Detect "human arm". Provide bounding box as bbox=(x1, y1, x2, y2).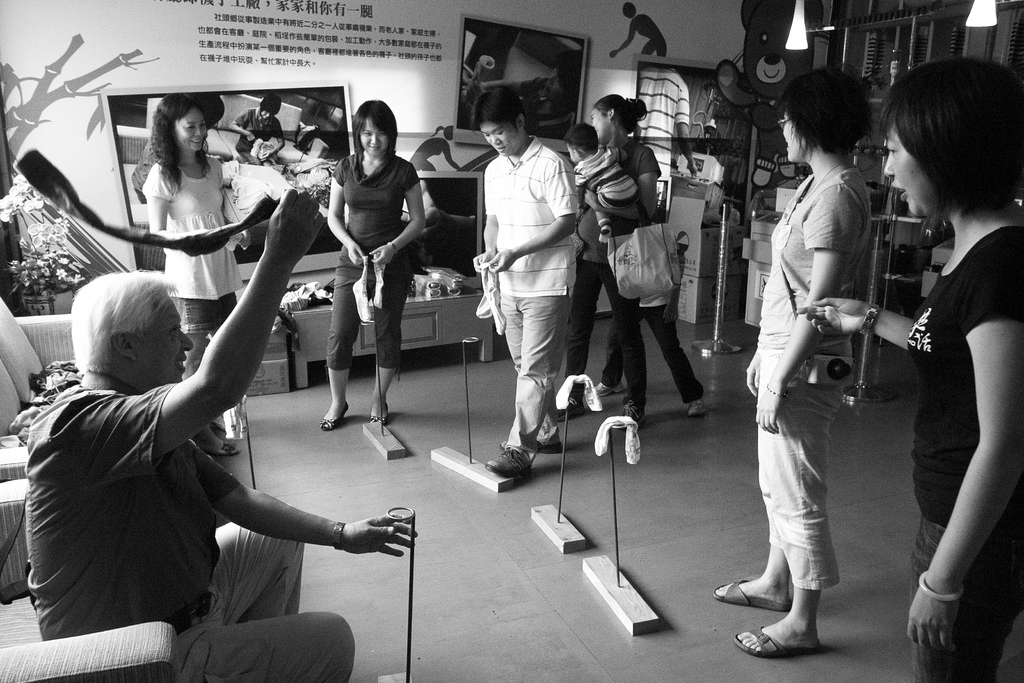
bbox=(145, 428, 412, 557).
